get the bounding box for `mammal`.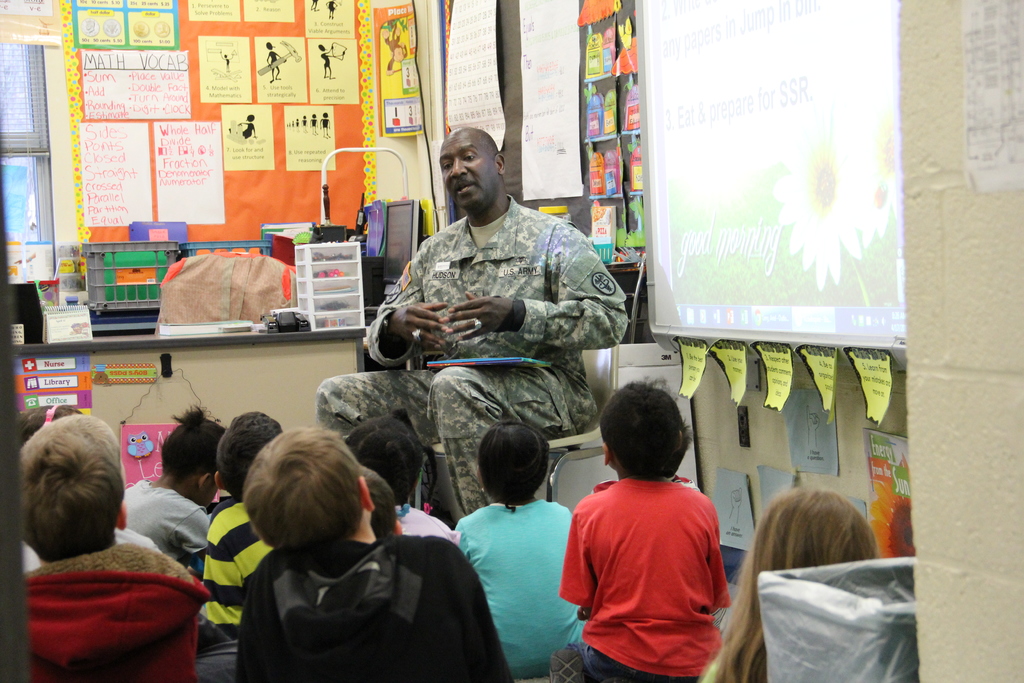
(left=12, top=399, right=82, bottom=444).
